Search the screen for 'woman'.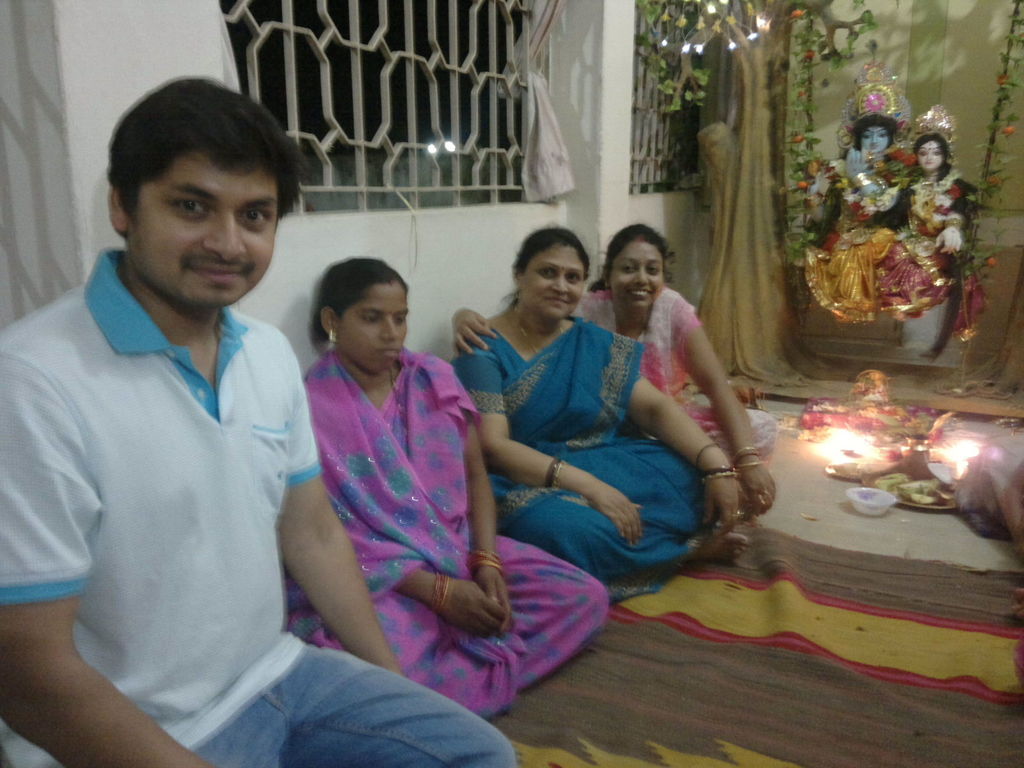
Found at bbox=[445, 216, 778, 514].
